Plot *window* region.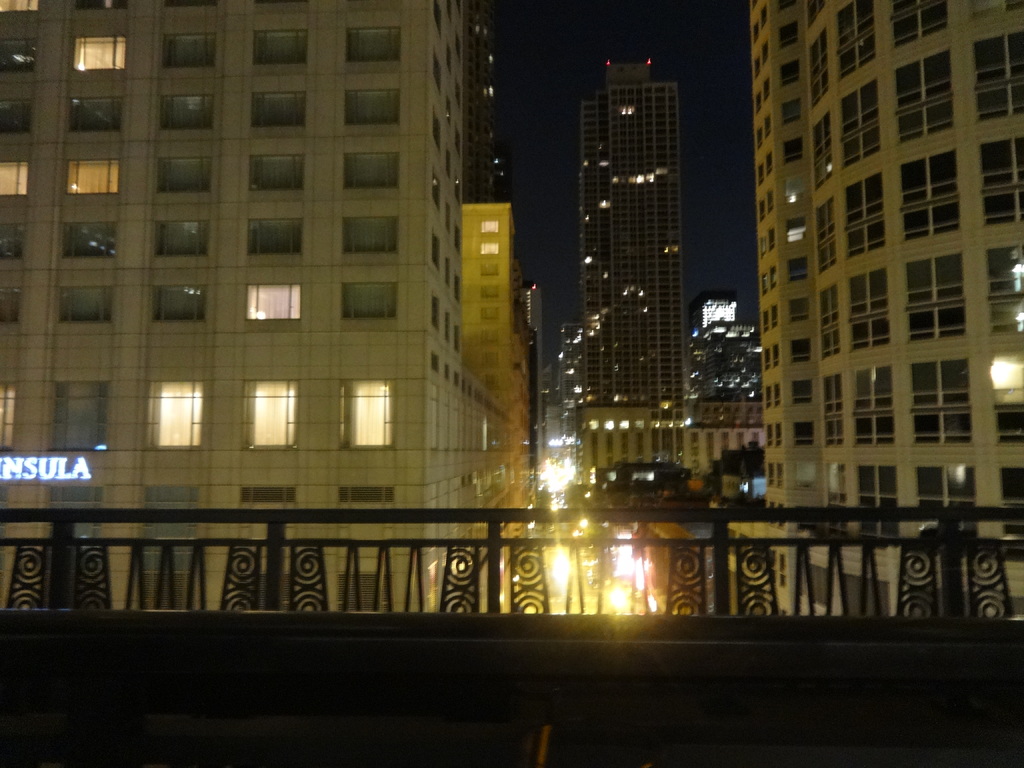
Plotted at locate(732, 438, 741, 452).
